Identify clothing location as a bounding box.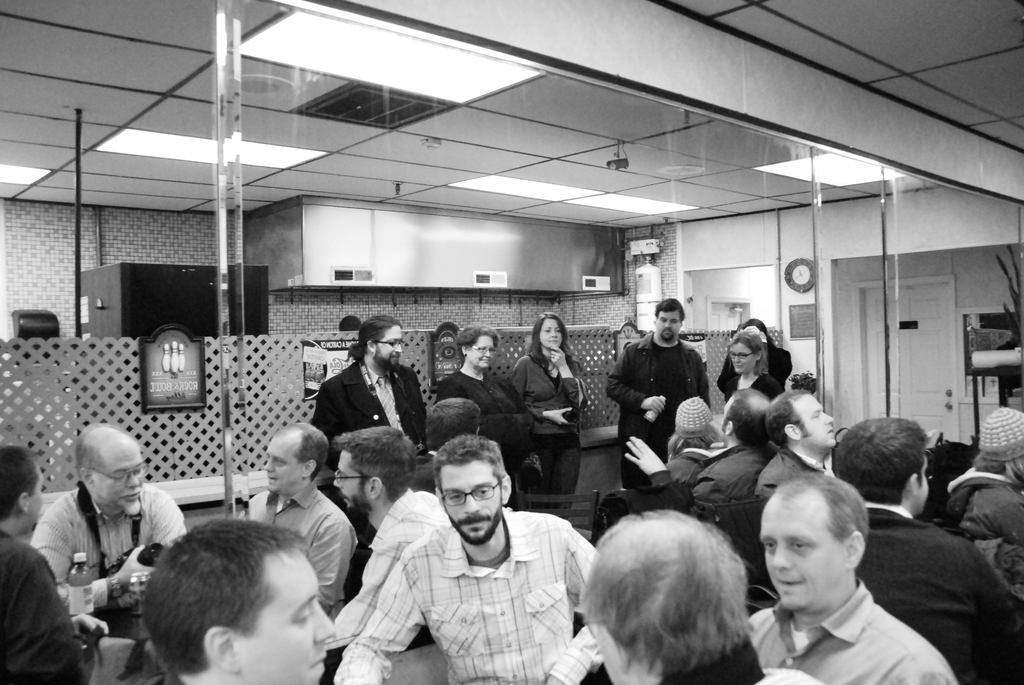
(x1=610, y1=332, x2=716, y2=489).
